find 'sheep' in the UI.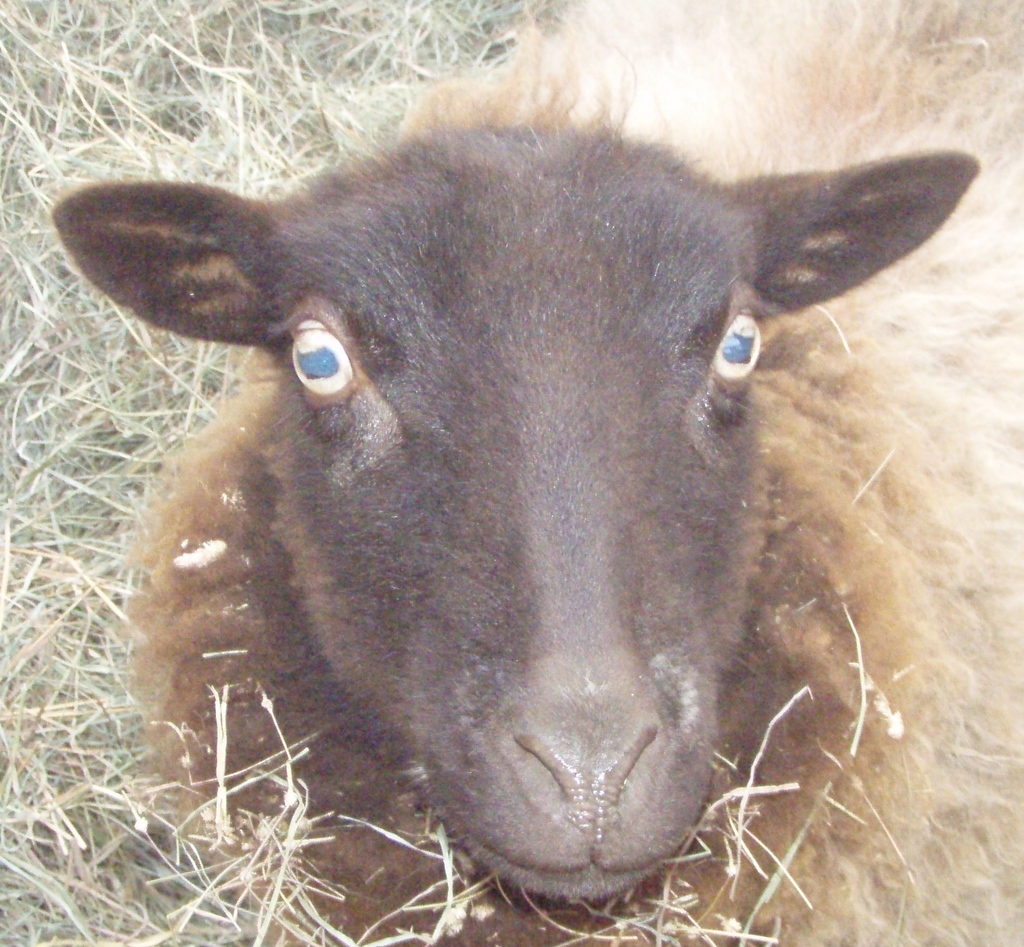
UI element at region(0, 0, 1023, 946).
